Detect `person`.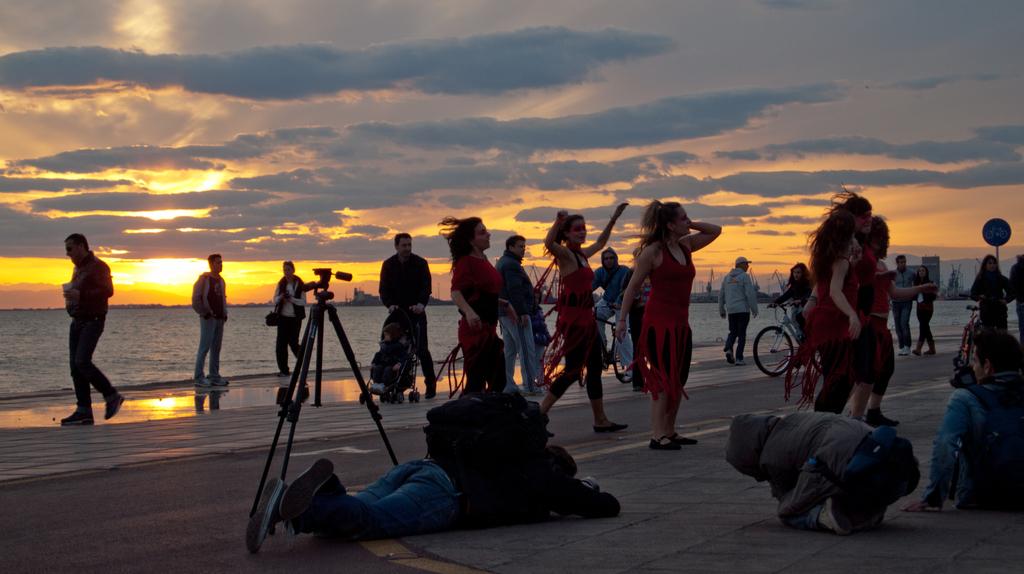
Detected at 439/212/508/395.
